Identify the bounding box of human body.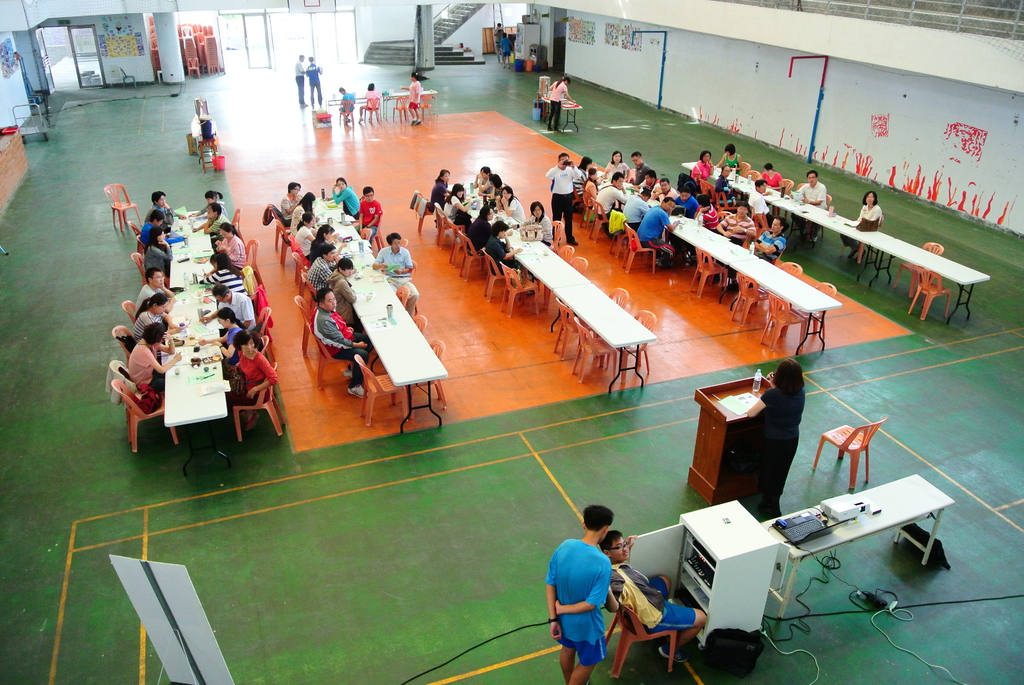
466/210/493/255.
